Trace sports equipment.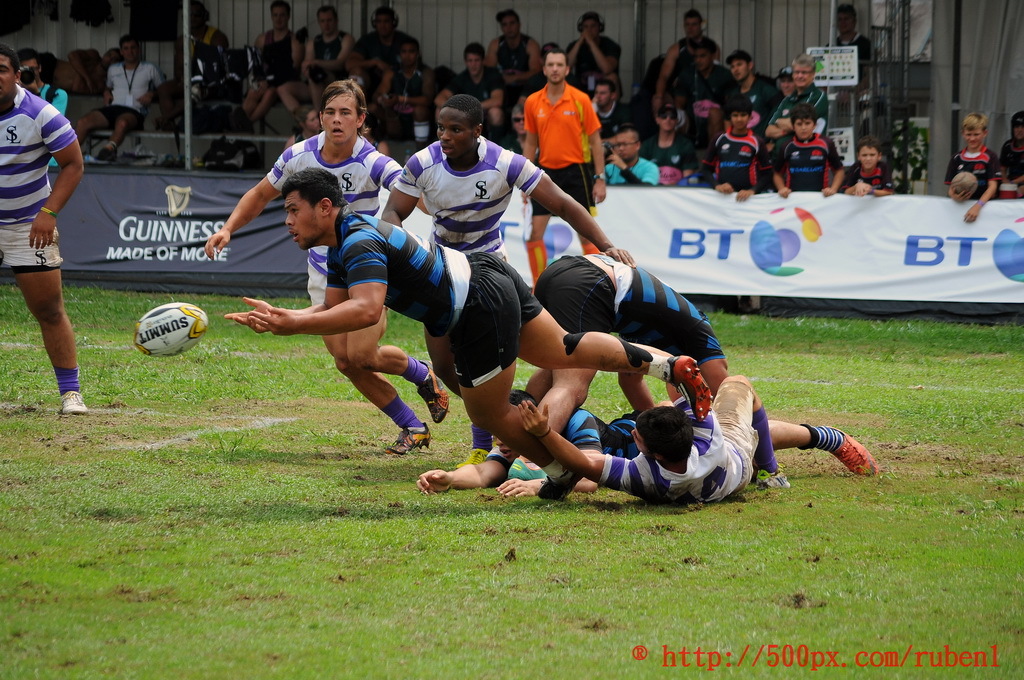
Traced to bbox=[756, 467, 791, 488].
